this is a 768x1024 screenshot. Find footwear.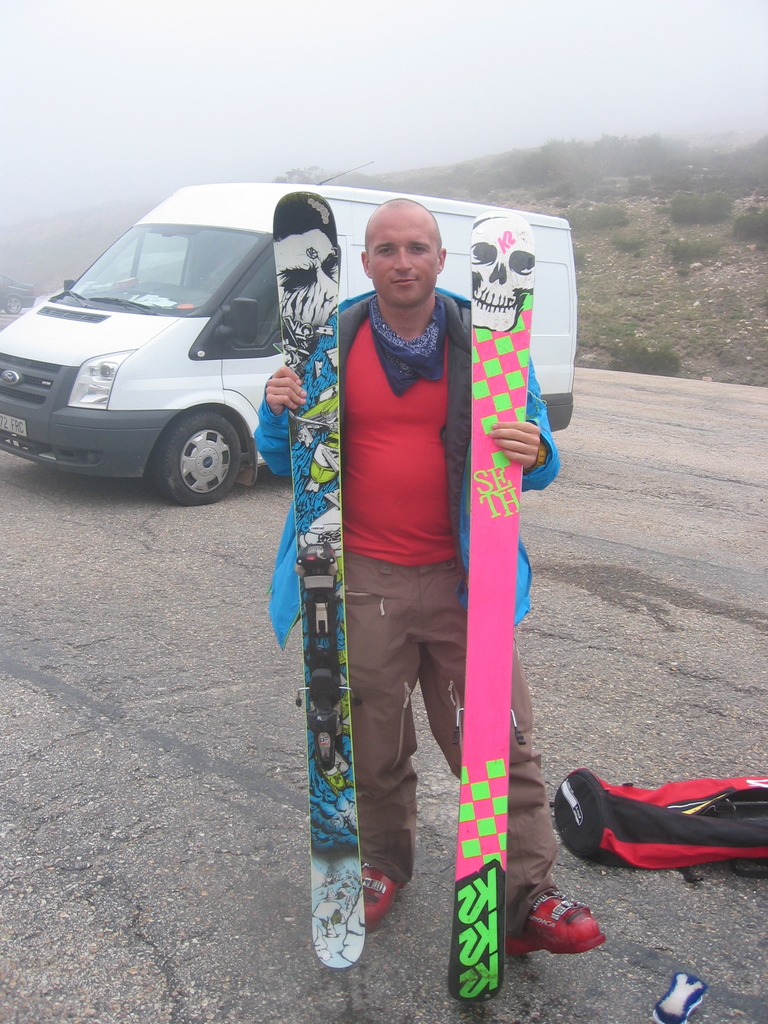
Bounding box: left=348, top=855, right=410, bottom=928.
